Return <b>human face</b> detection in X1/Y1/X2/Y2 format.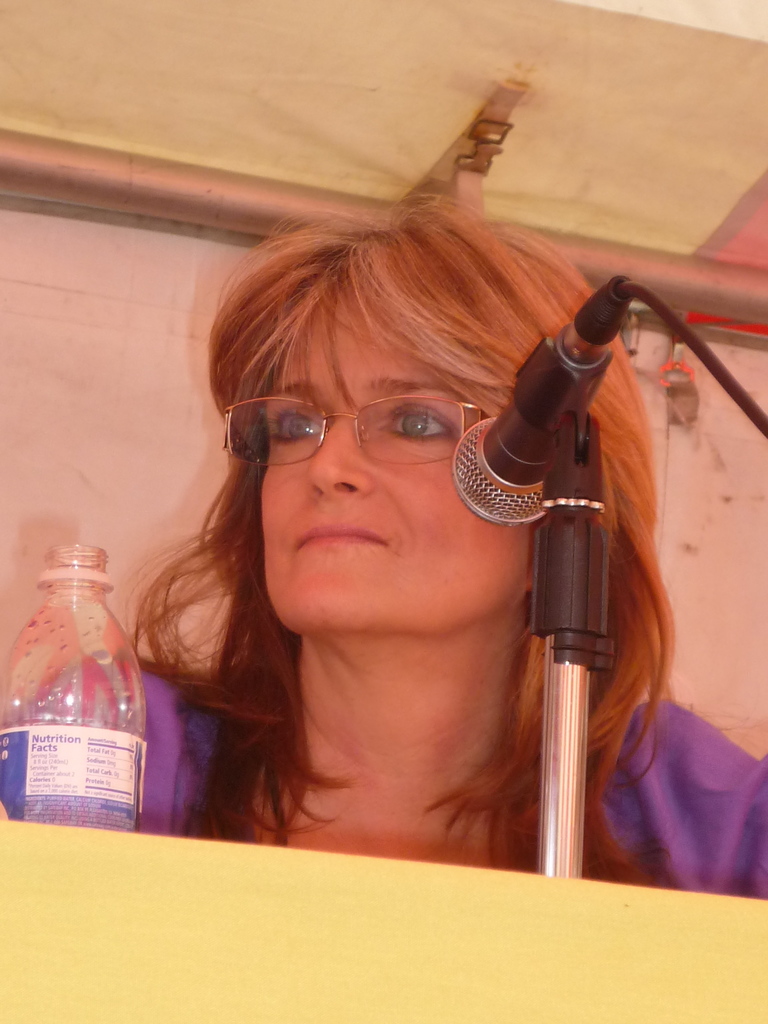
259/307/518/621.
